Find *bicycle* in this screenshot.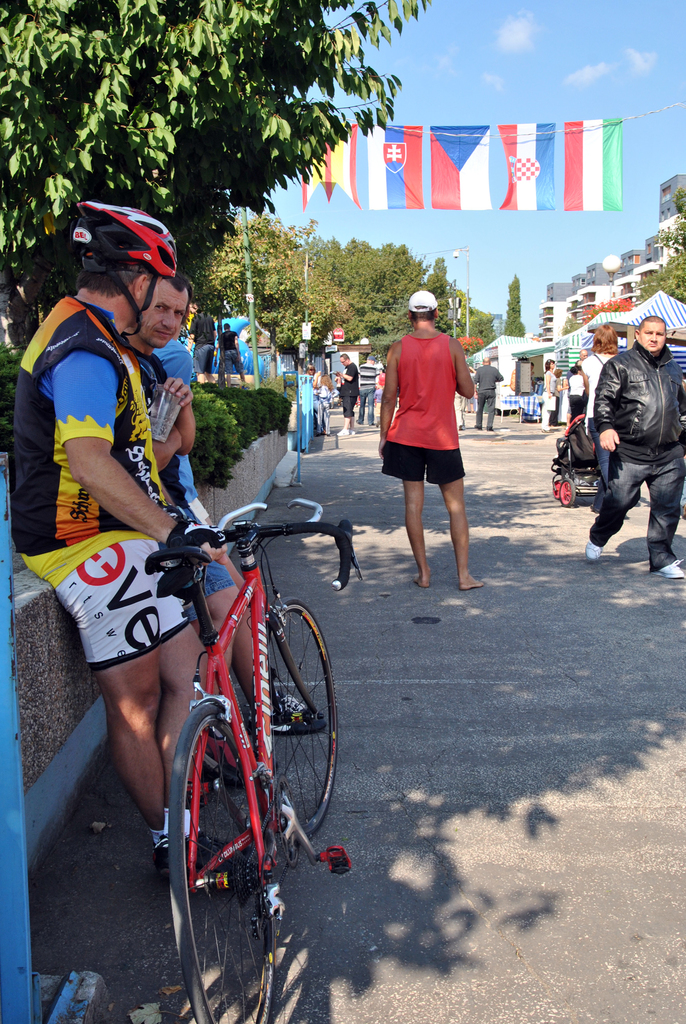
The bounding box for *bicycle* is bbox=[126, 466, 354, 1008].
